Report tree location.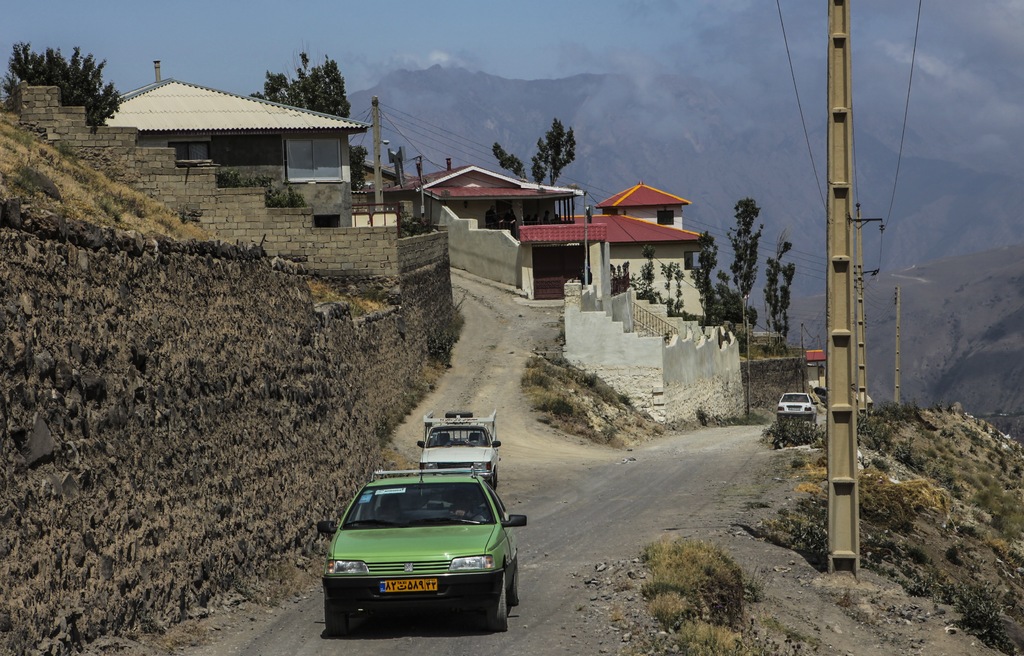
Report: bbox=[721, 195, 768, 340].
